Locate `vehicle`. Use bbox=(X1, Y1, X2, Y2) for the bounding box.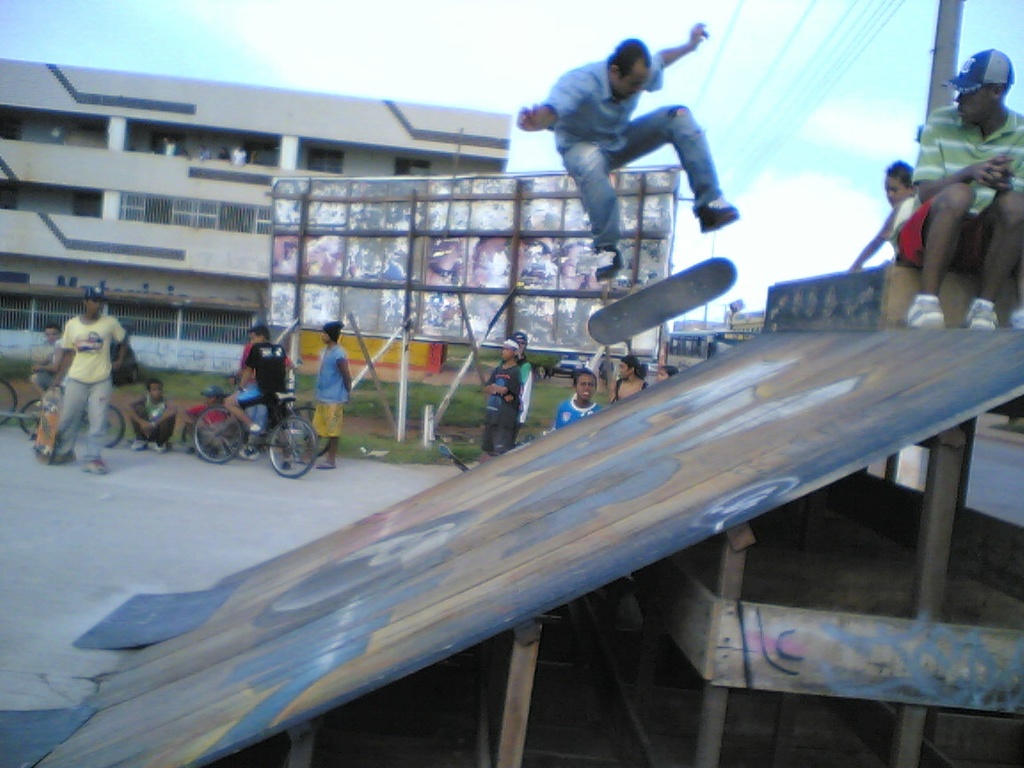
bbox=(191, 372, 316, 482).
